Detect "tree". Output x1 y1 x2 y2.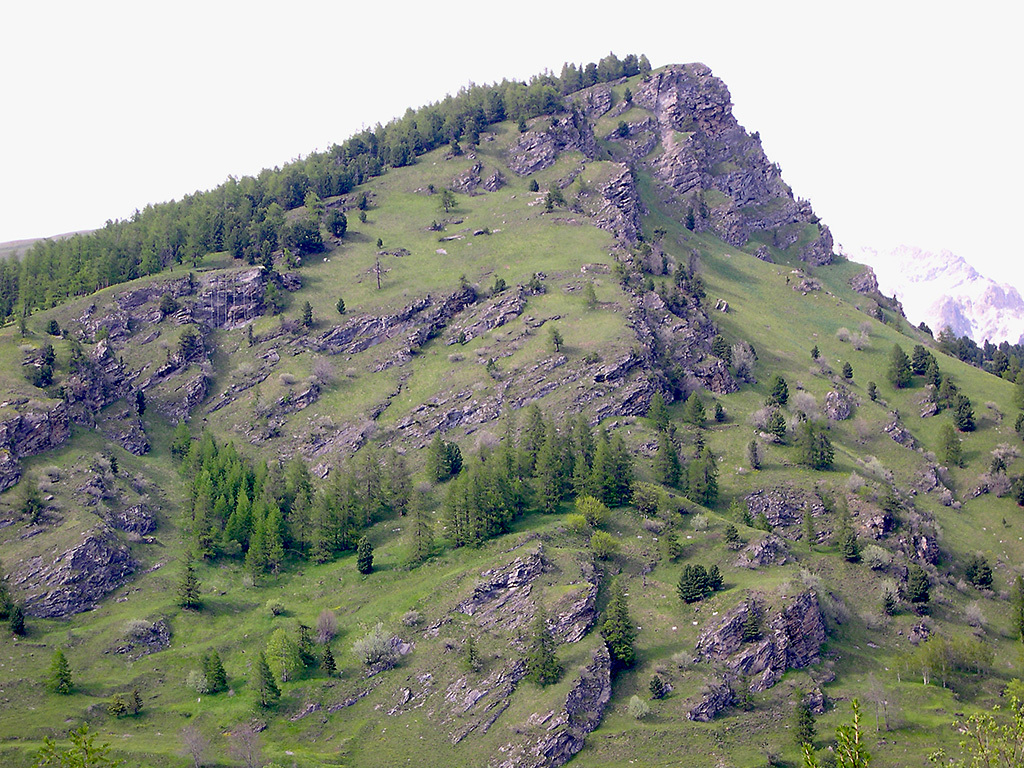
952 397 984 431.
